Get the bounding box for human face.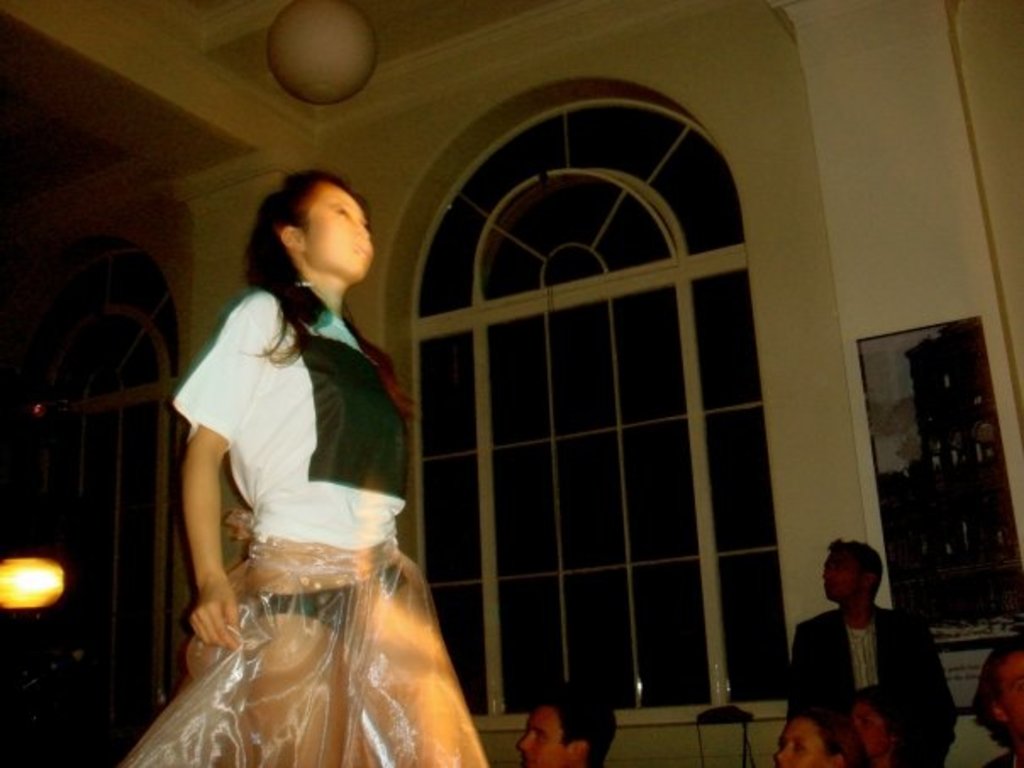
region(517, 704, 570, 766).
